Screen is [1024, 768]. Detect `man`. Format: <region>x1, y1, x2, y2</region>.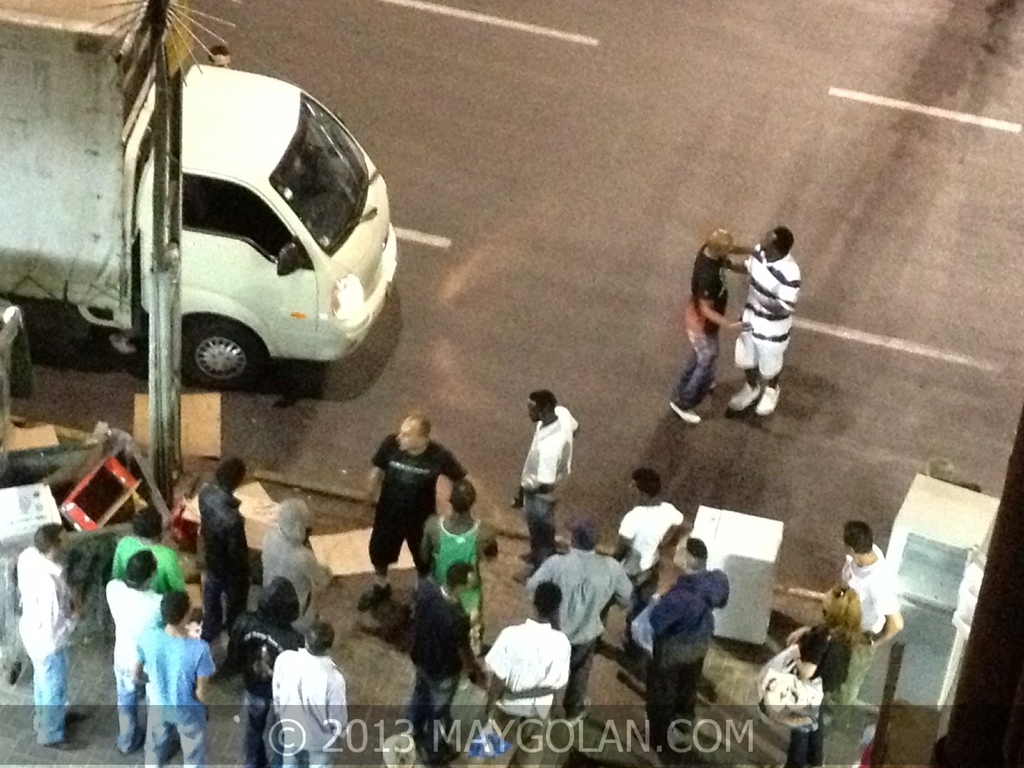
<region>471, 581, 573, 767</region>.
